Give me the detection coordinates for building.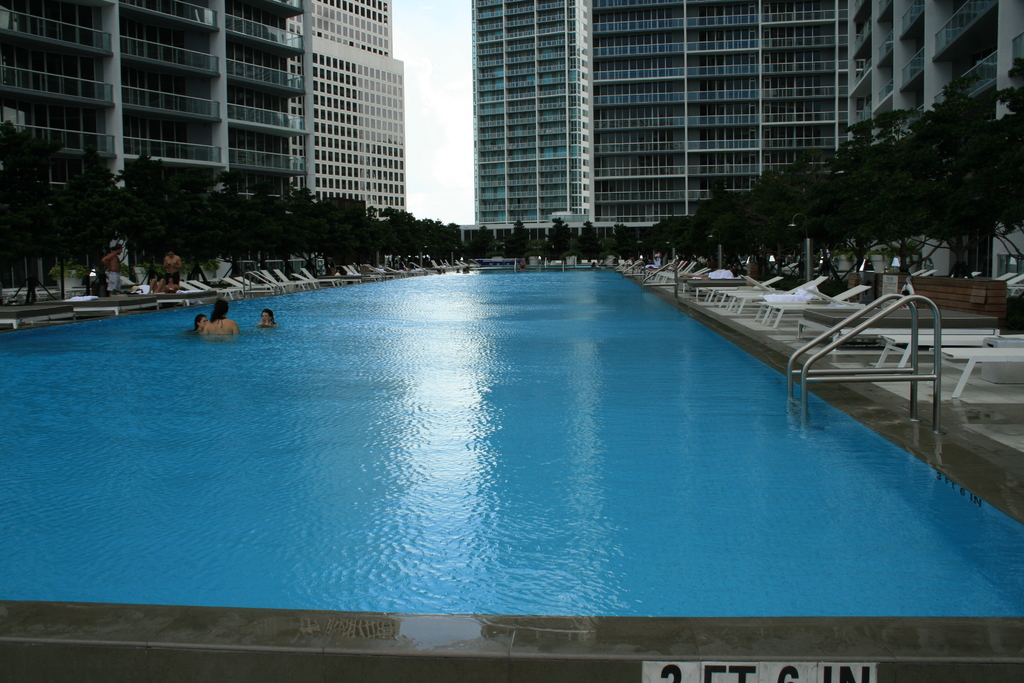
bbox=(846, 0, 1023, 298).
